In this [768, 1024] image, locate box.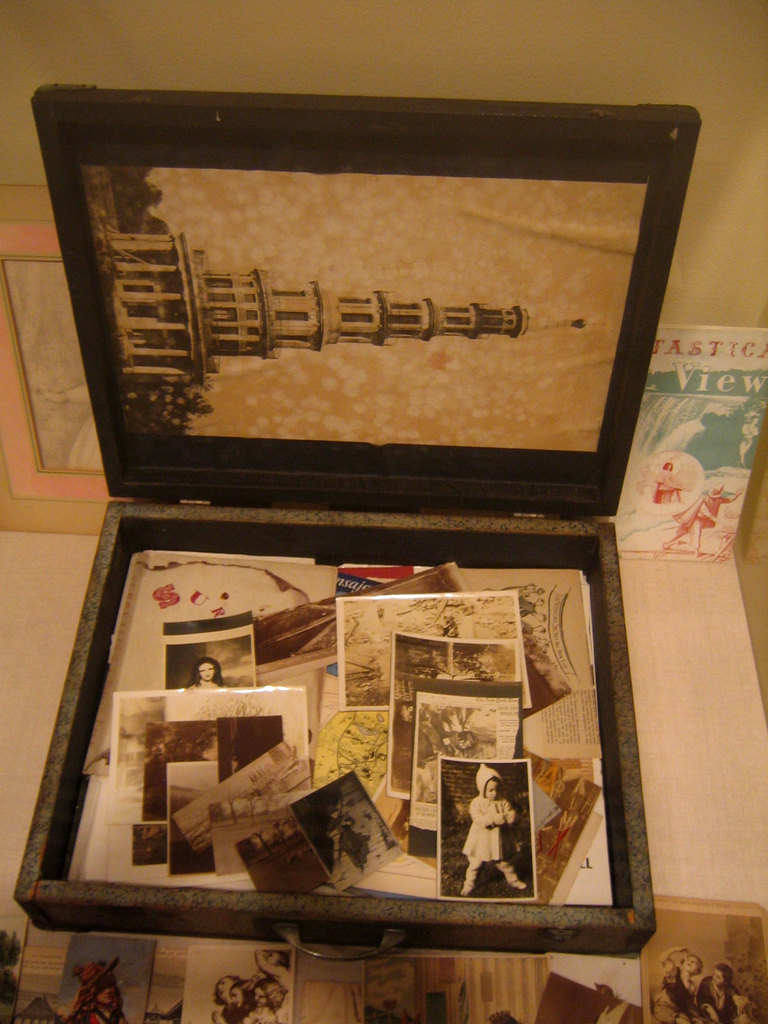
Bounding box: pyautogui.locateOnScreen(16, 80, 700, 964).
